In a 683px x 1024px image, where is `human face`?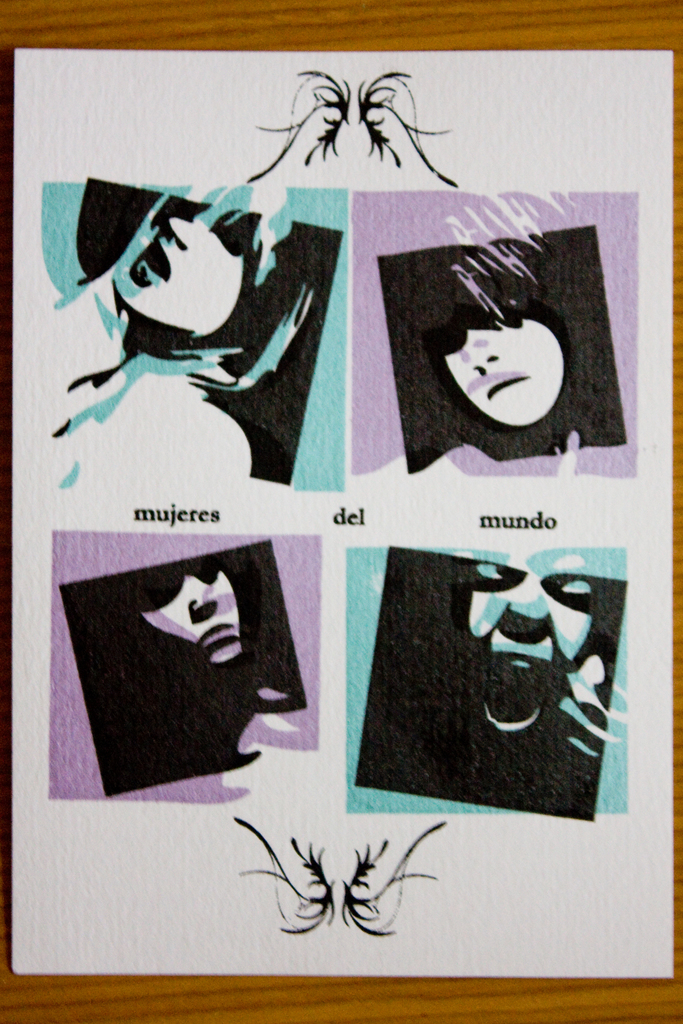
pyautogui.locateOnScreen(442, 317, 565, 428).
